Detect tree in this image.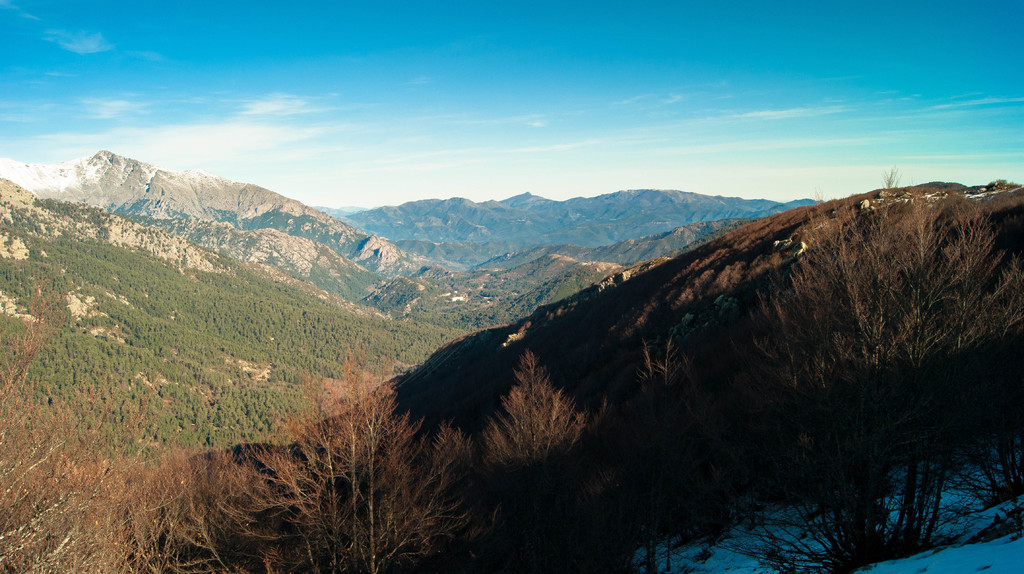
Detection: (left=679, top=207, right=1006, bottom=559).
